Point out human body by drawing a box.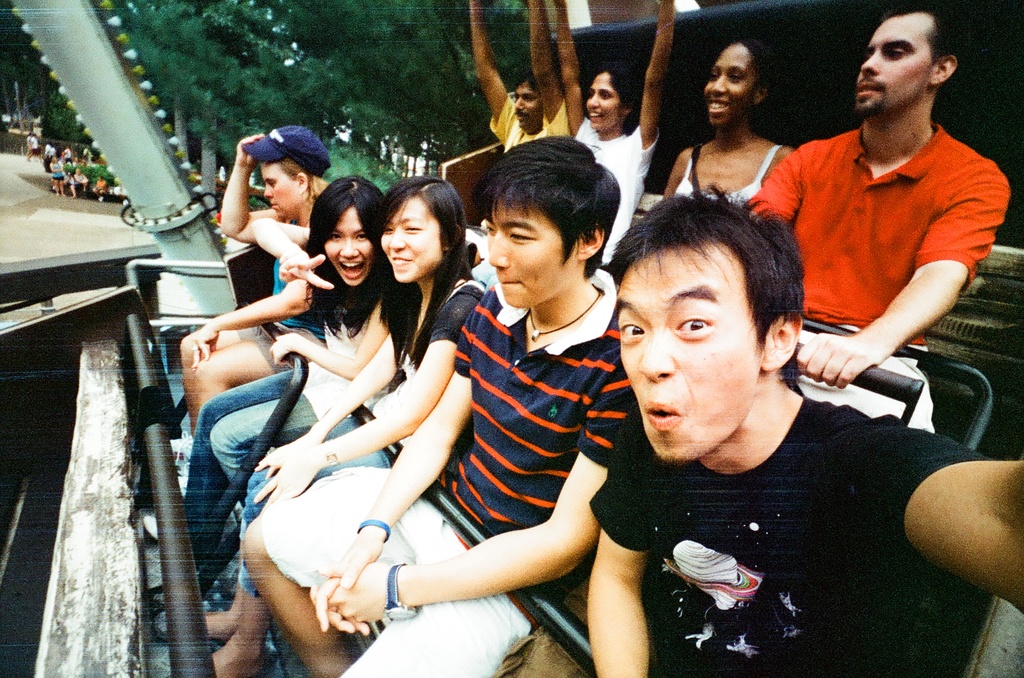
left=669, top=22, right=800, bottom=246.
